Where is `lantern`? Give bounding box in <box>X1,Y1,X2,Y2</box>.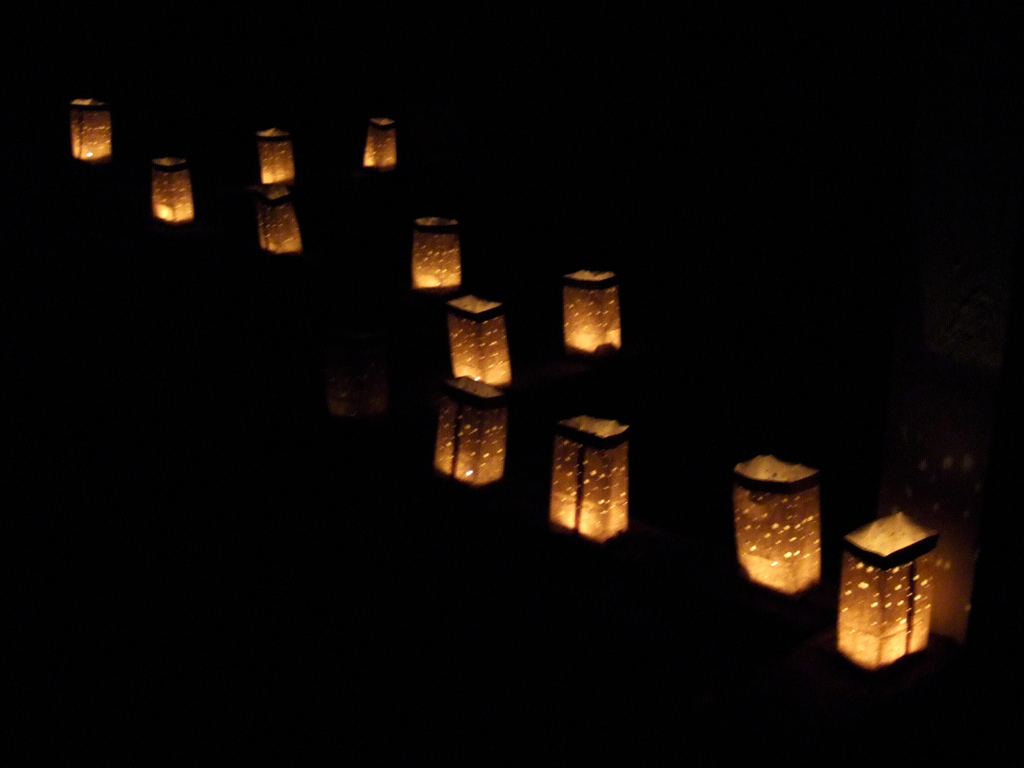
<box>250,182,300,257</box>.
